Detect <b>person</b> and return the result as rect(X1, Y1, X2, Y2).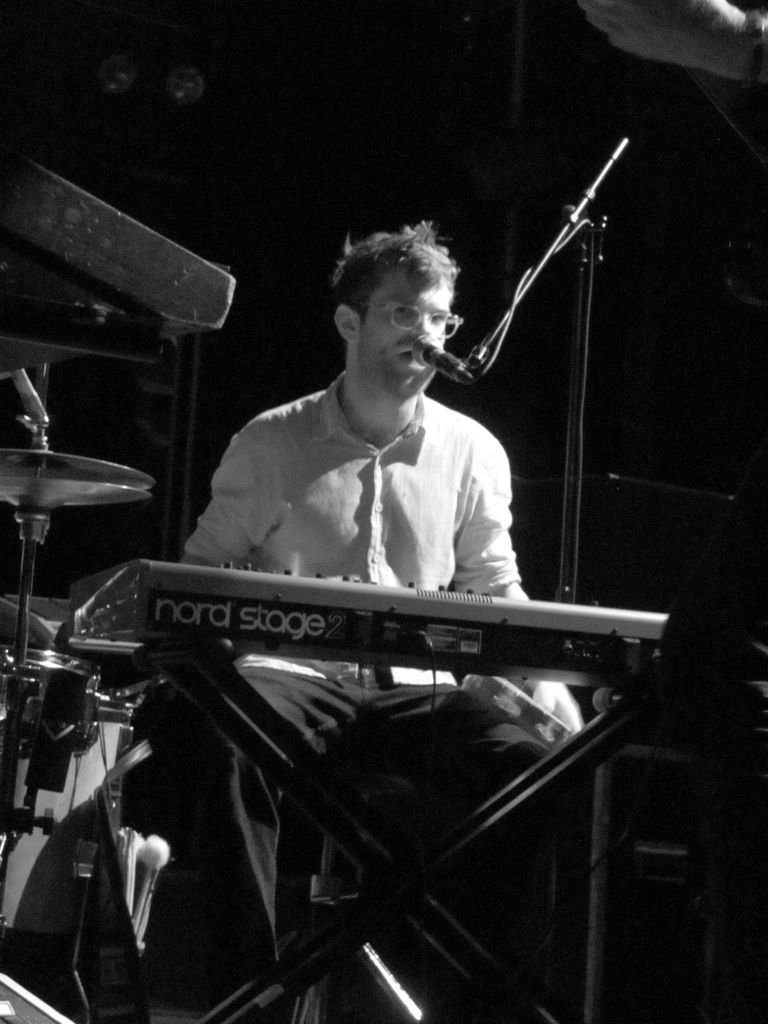
rect(138, 212, 589, 1022).
